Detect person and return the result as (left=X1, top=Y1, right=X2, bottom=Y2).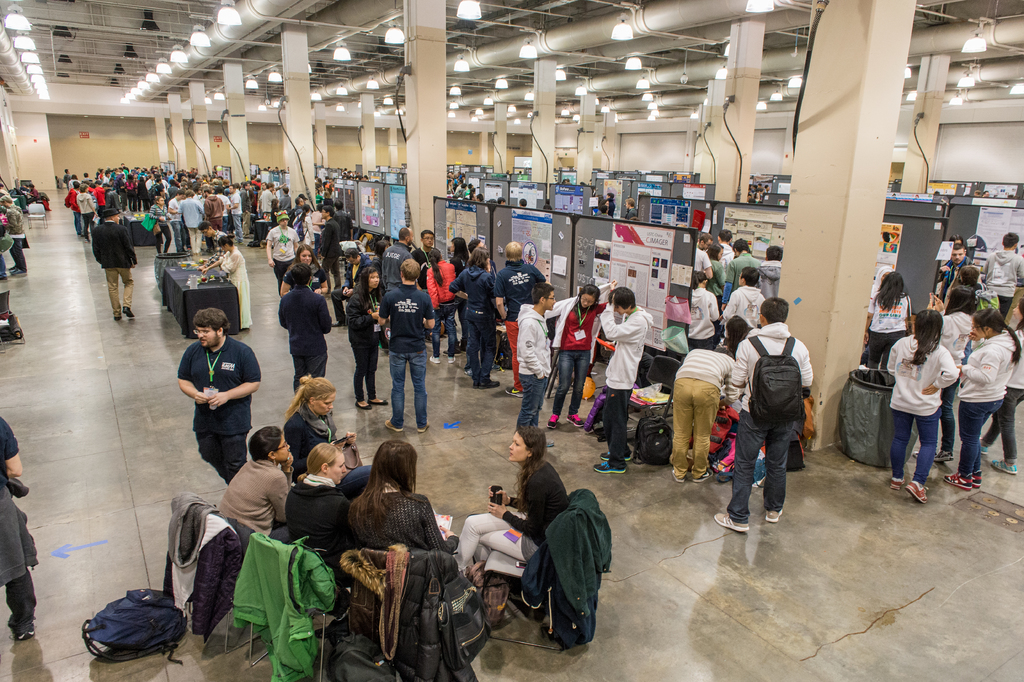
(left=253, top=162, right=267, bottom=176).
